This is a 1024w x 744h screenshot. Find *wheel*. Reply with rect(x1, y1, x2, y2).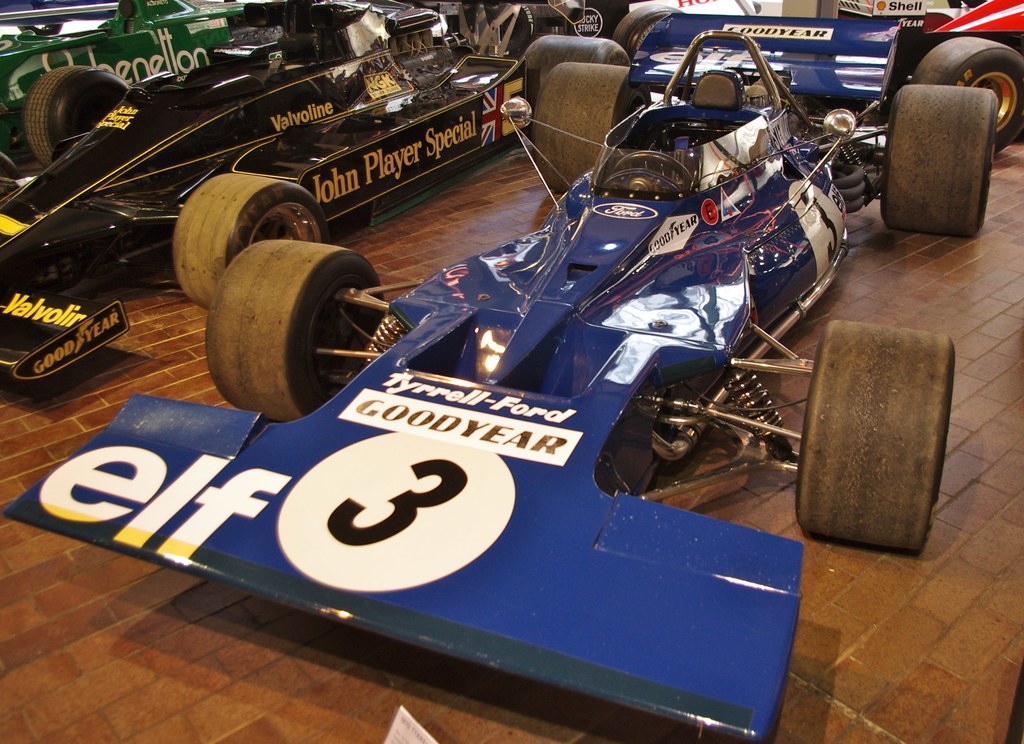
rect(169, 172, 330, 311).
